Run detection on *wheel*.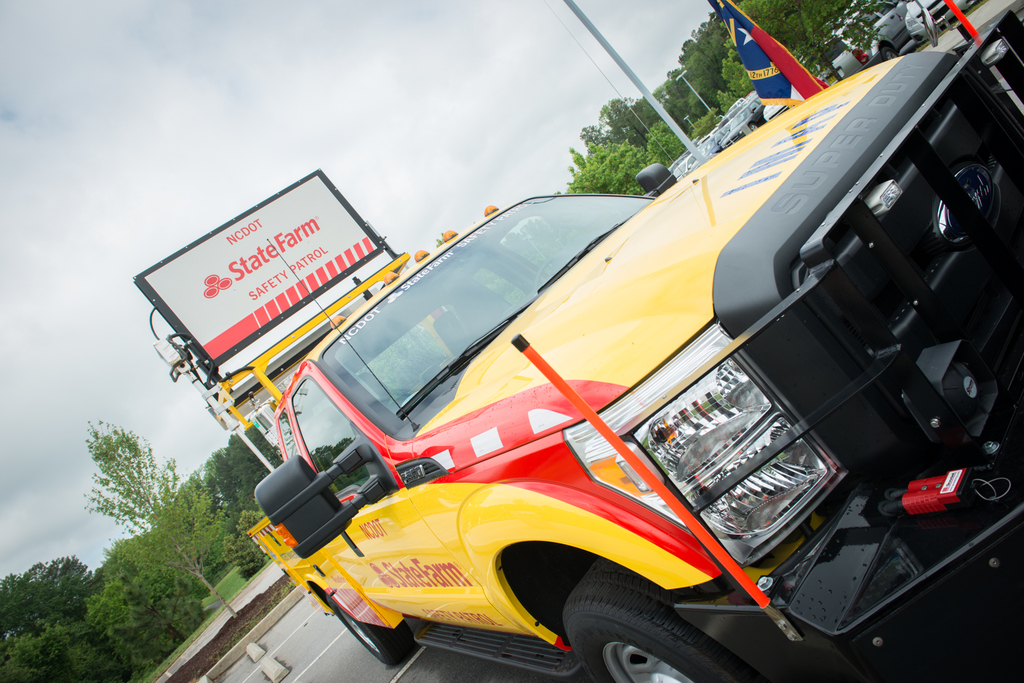
Result: 552/558/774/680.
